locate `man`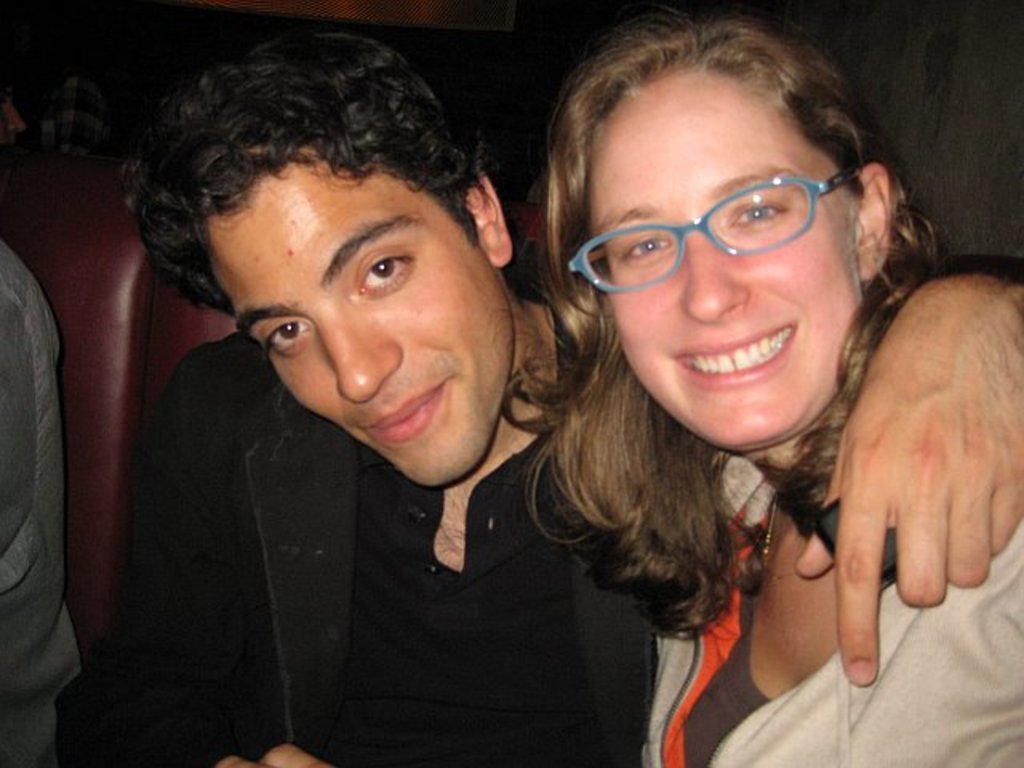
x1=168, y1=6, x2=918, y2=767
